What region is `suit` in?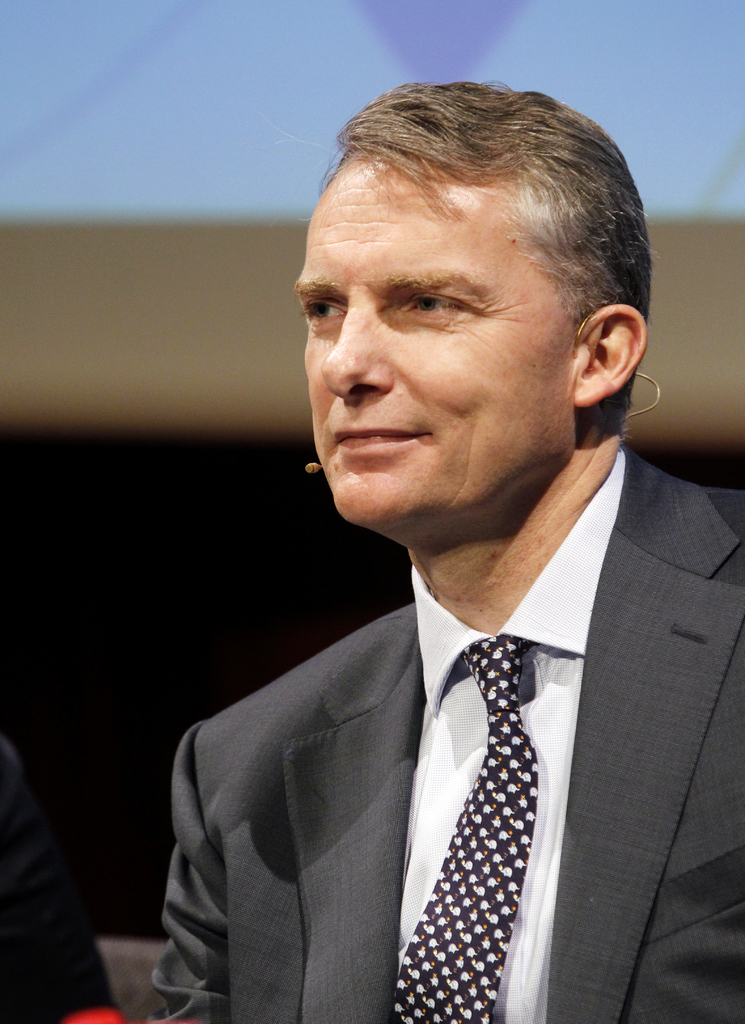
145, 424, 744, 1023.
